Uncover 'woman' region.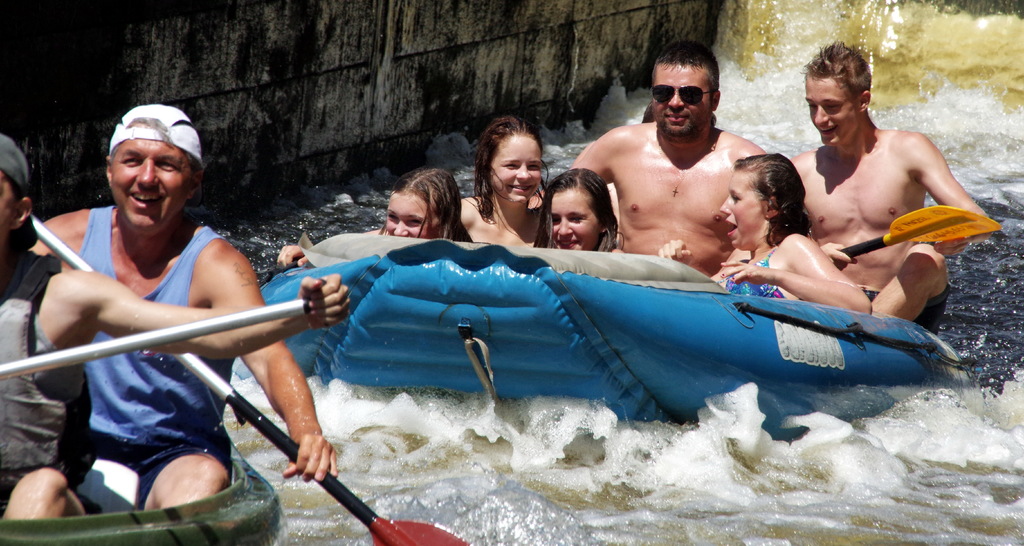
Uncovered: detection(452, 115, 554, 250).
